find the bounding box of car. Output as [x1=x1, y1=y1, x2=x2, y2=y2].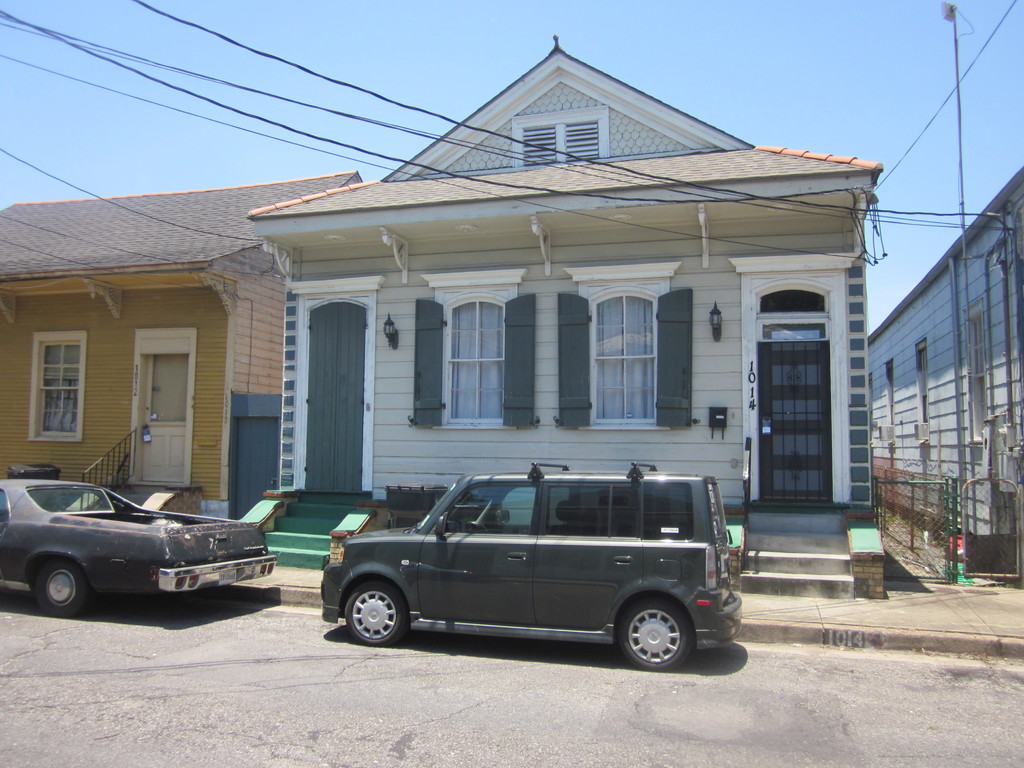
[x1=0, y1=482, x2=275, y2=621].
